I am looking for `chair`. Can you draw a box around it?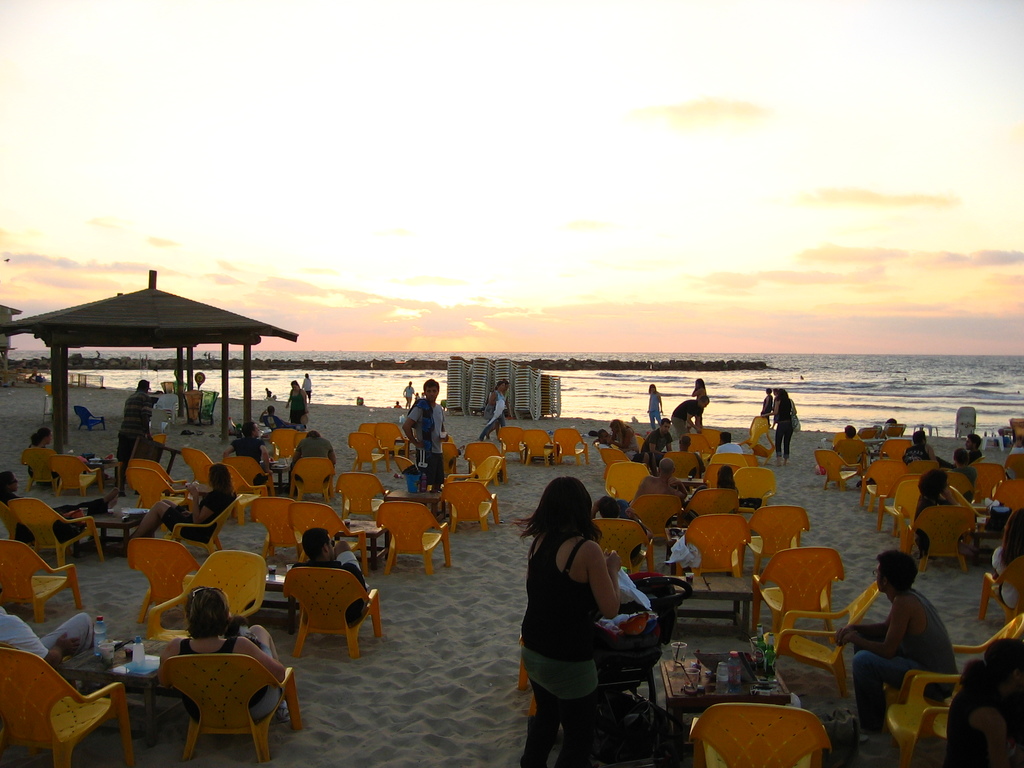
Sure, the bounding box is bbox=(830, 431, 862, 448).
